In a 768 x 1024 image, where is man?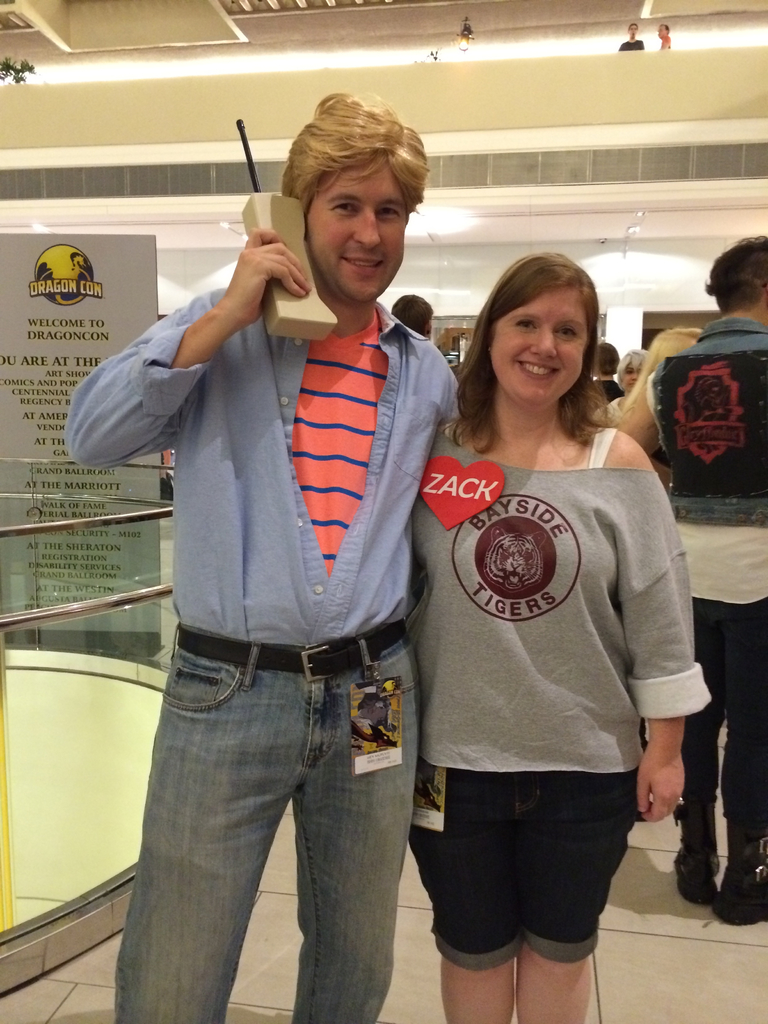
[387, 292, 436, 349].
